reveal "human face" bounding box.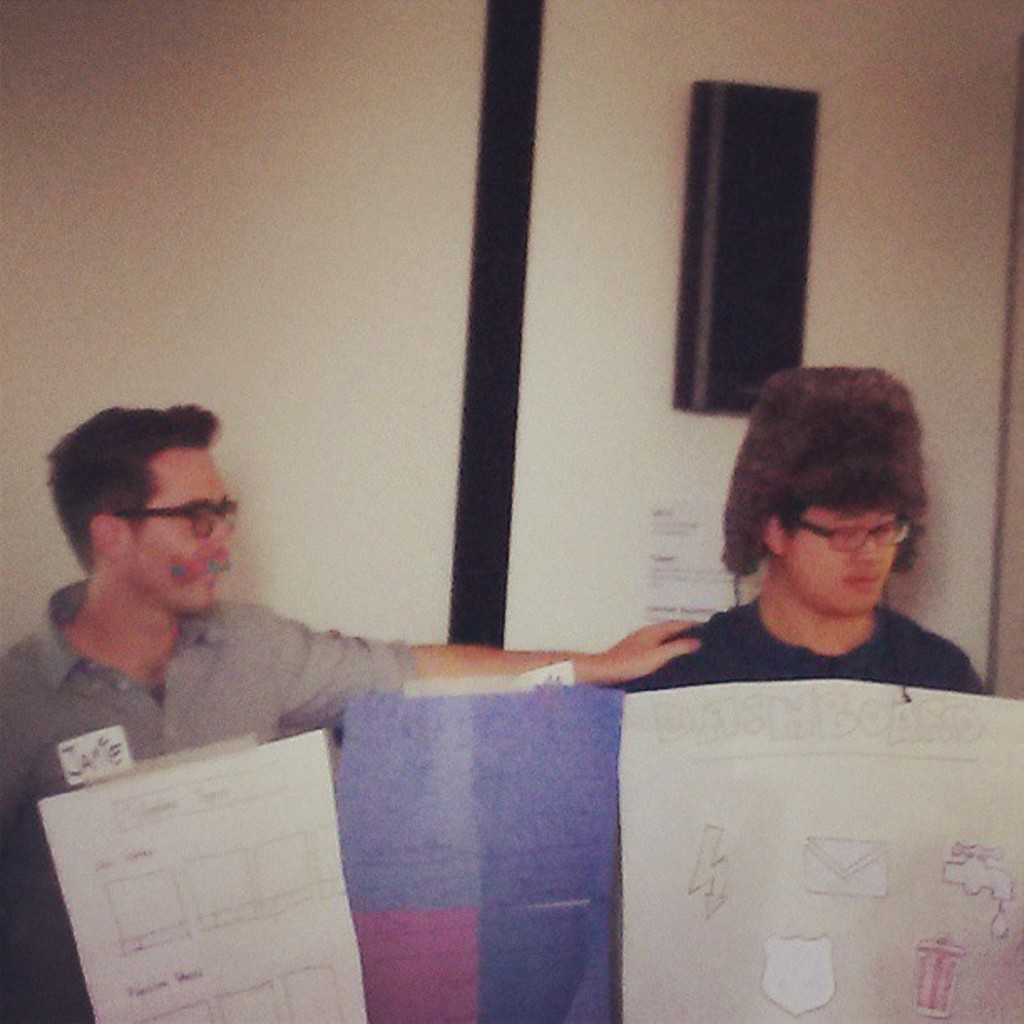
Revealed: {"left": 132, "top": 437, "right": 226, "bottom": 611}.
